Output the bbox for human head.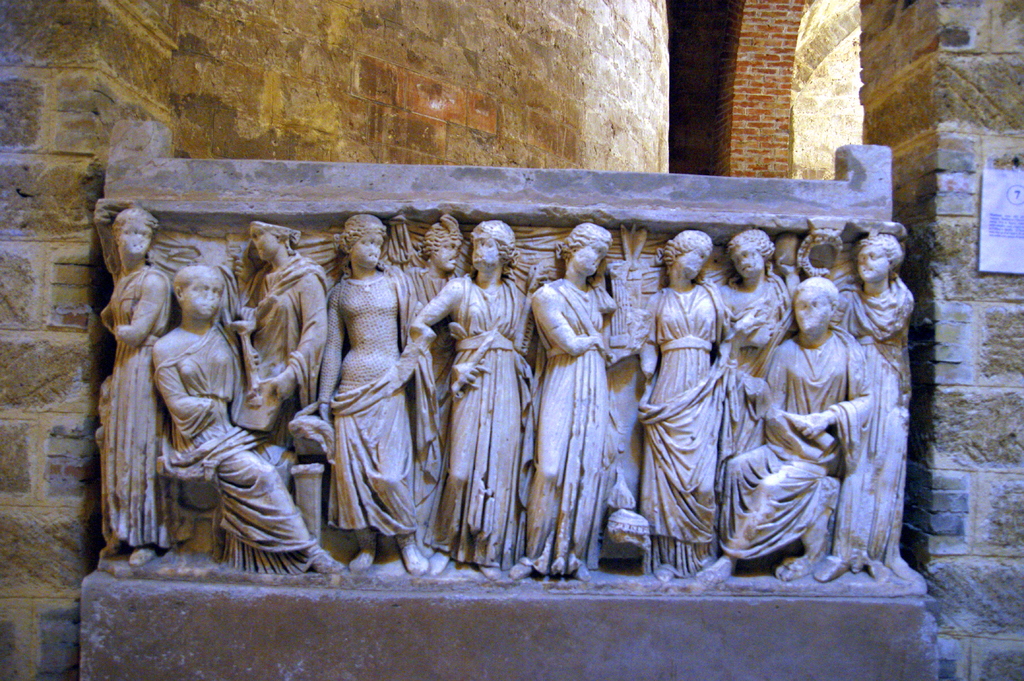
(252, 227, 297, 259).
